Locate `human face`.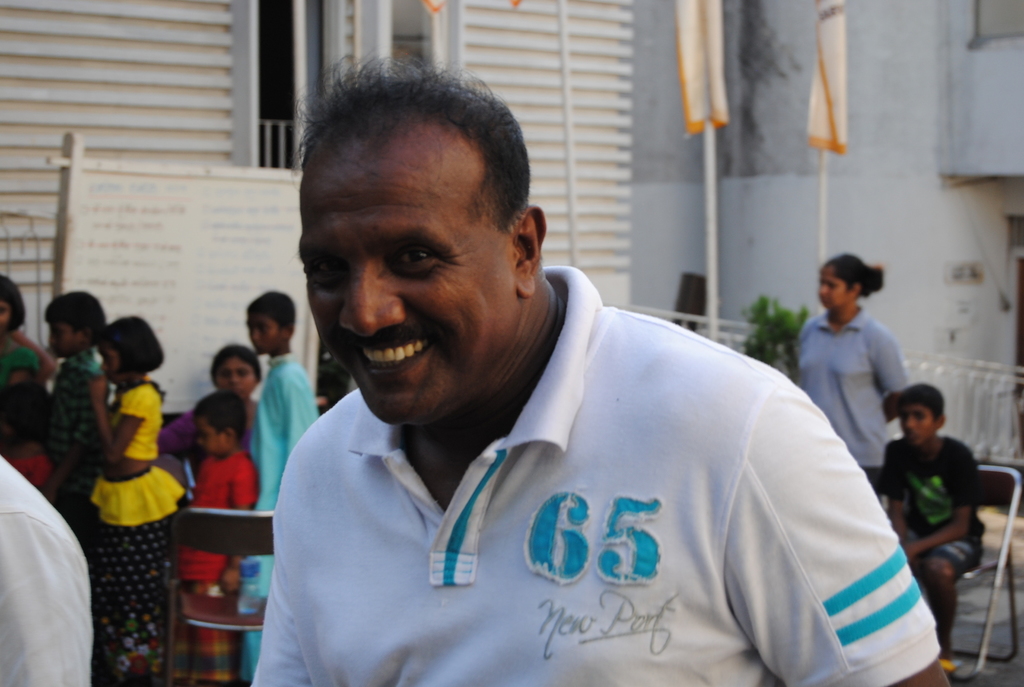
Bounding box: region(216, 357, 259, 398).
